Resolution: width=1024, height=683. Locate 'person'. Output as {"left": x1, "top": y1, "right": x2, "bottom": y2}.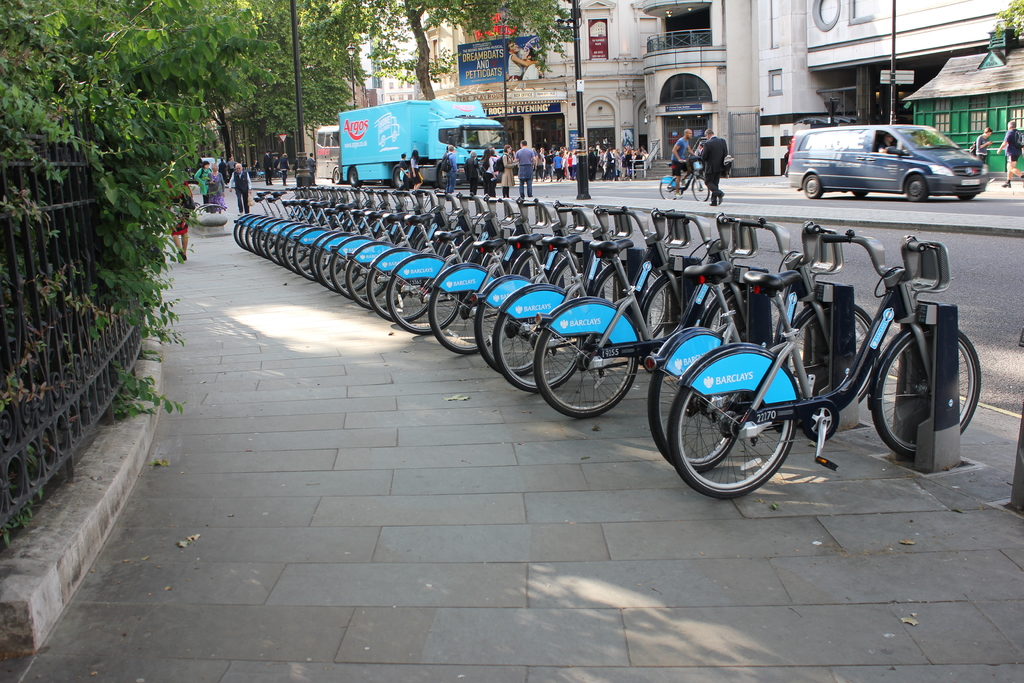
{"left": 877, "top": 130, "right": 894, "bottom": 156}.
